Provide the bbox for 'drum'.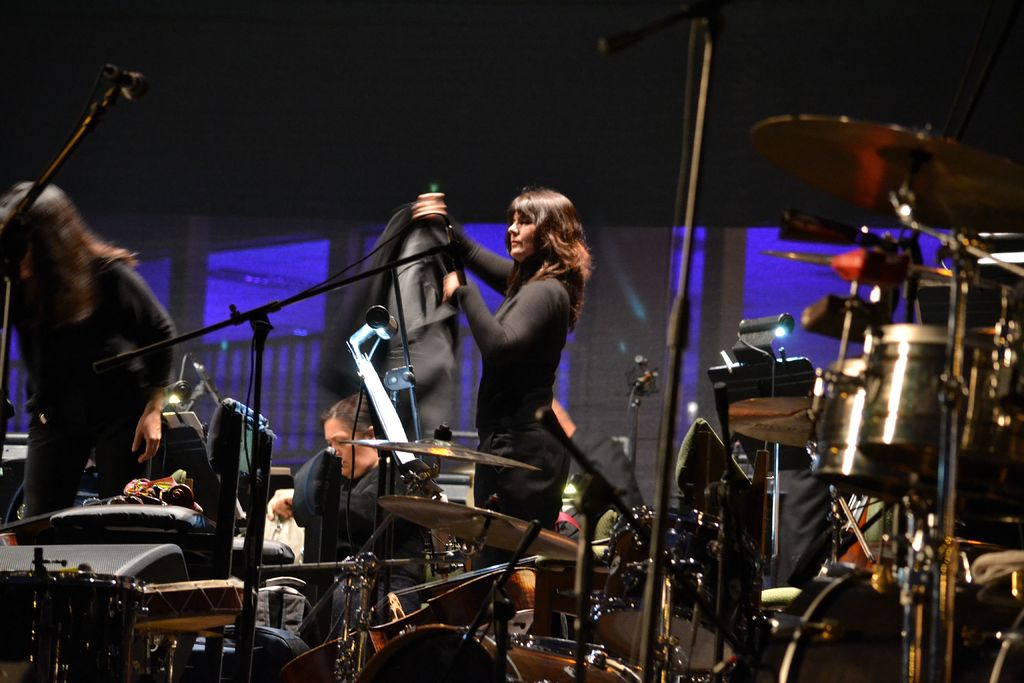
pyautogui.locateOnScreen(589, 505, 764, 676).
